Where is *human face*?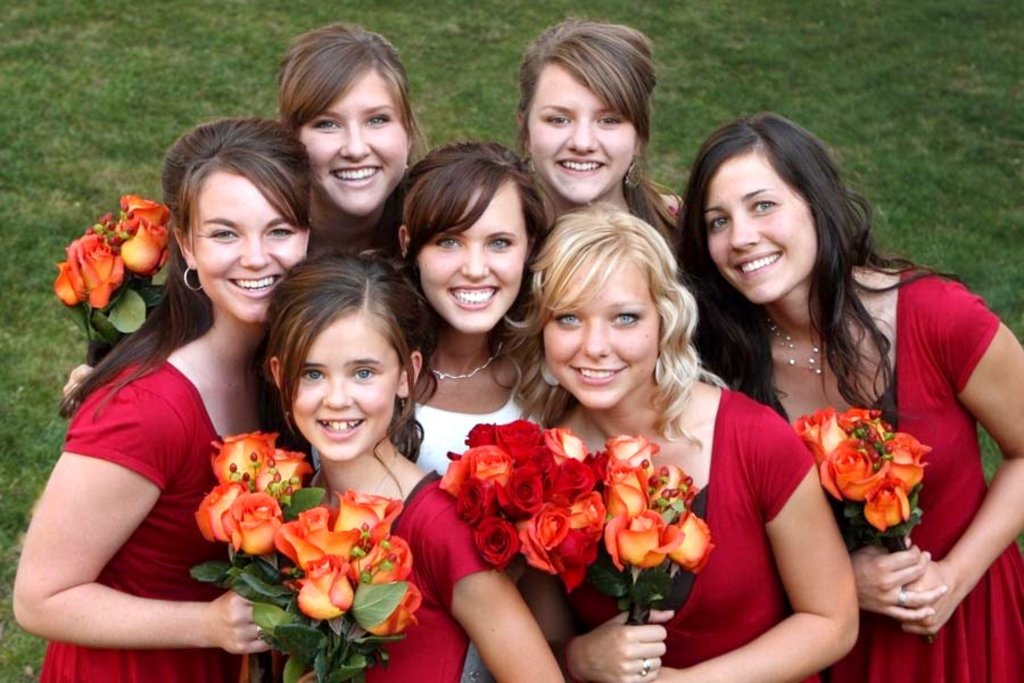
(544,257,659,404).
